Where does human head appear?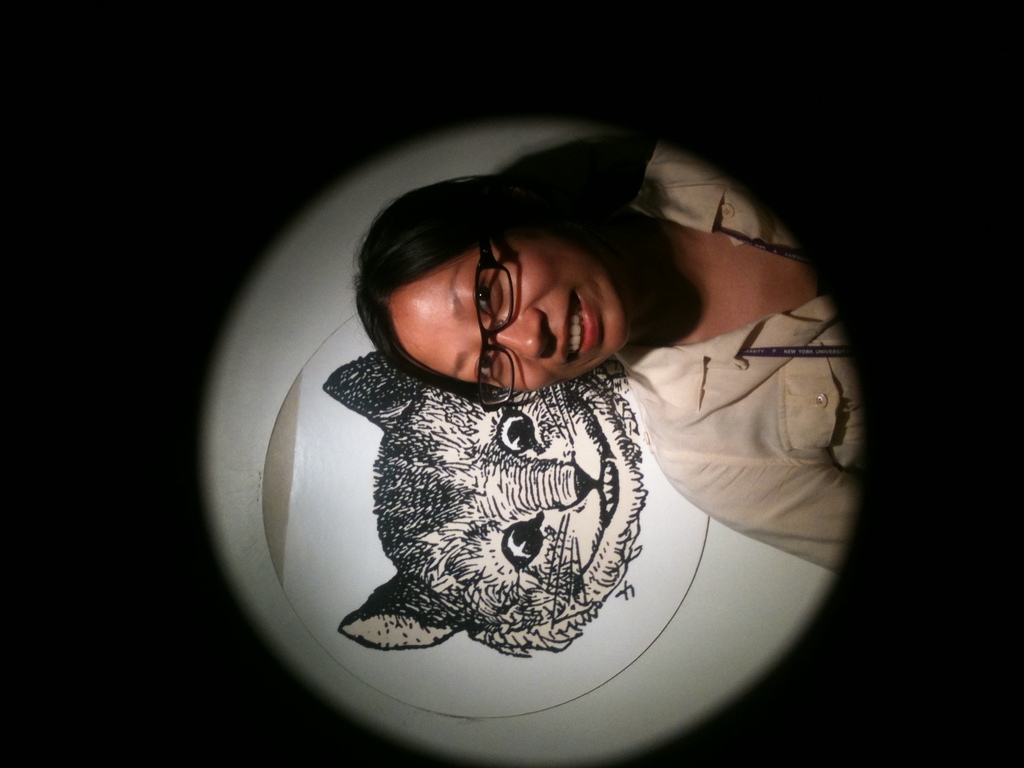
Appears at crop(351, 172, 676, 389).
